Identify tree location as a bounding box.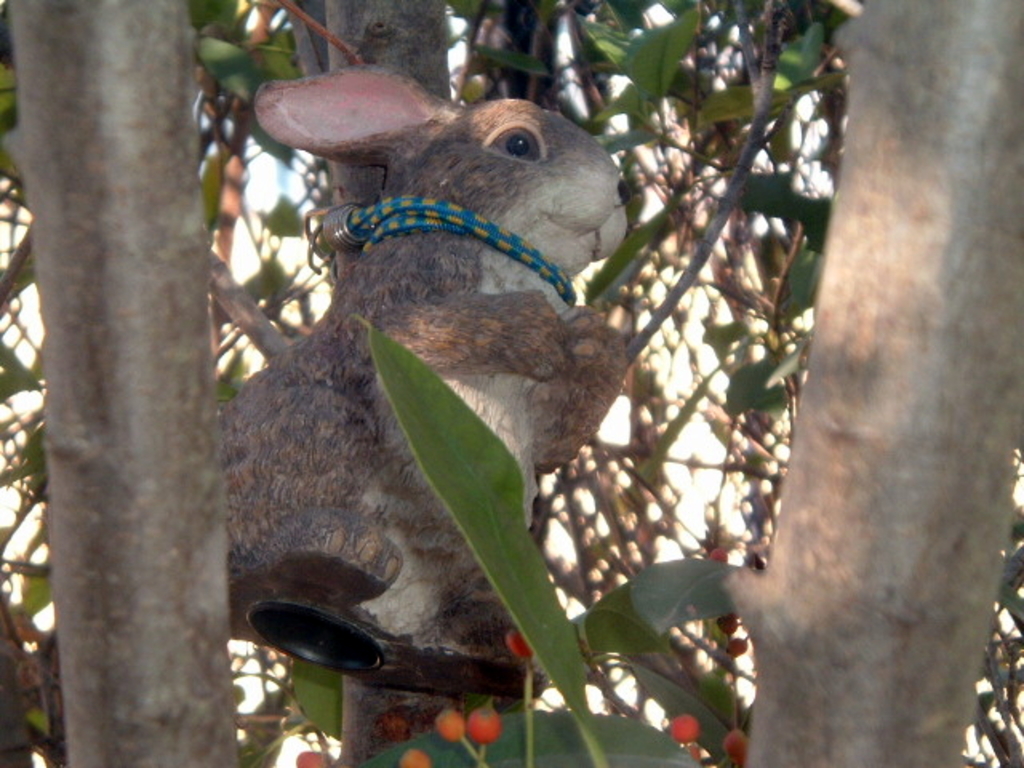
pyautogui.locateOnScreen(0, 0, 1022, 766).
